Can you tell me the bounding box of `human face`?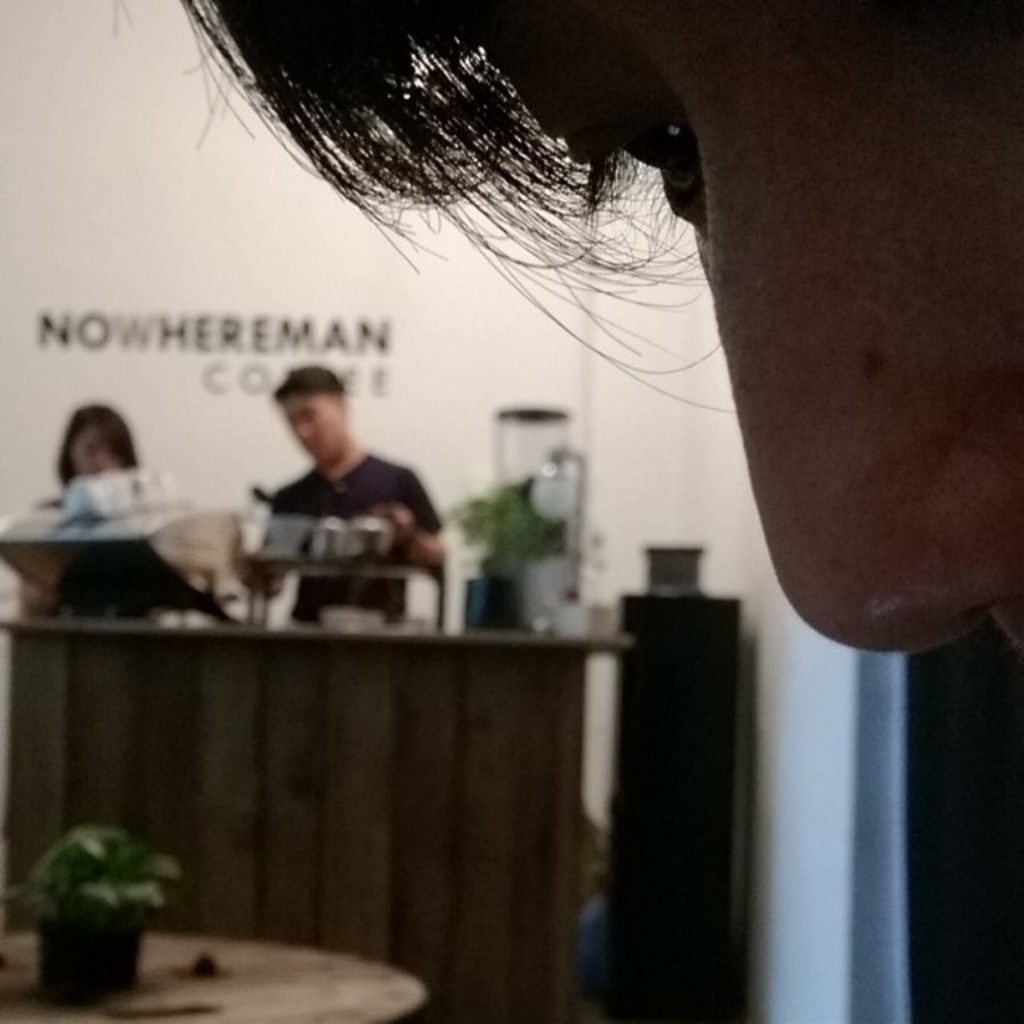
crop(277, 390, 336, 464).
